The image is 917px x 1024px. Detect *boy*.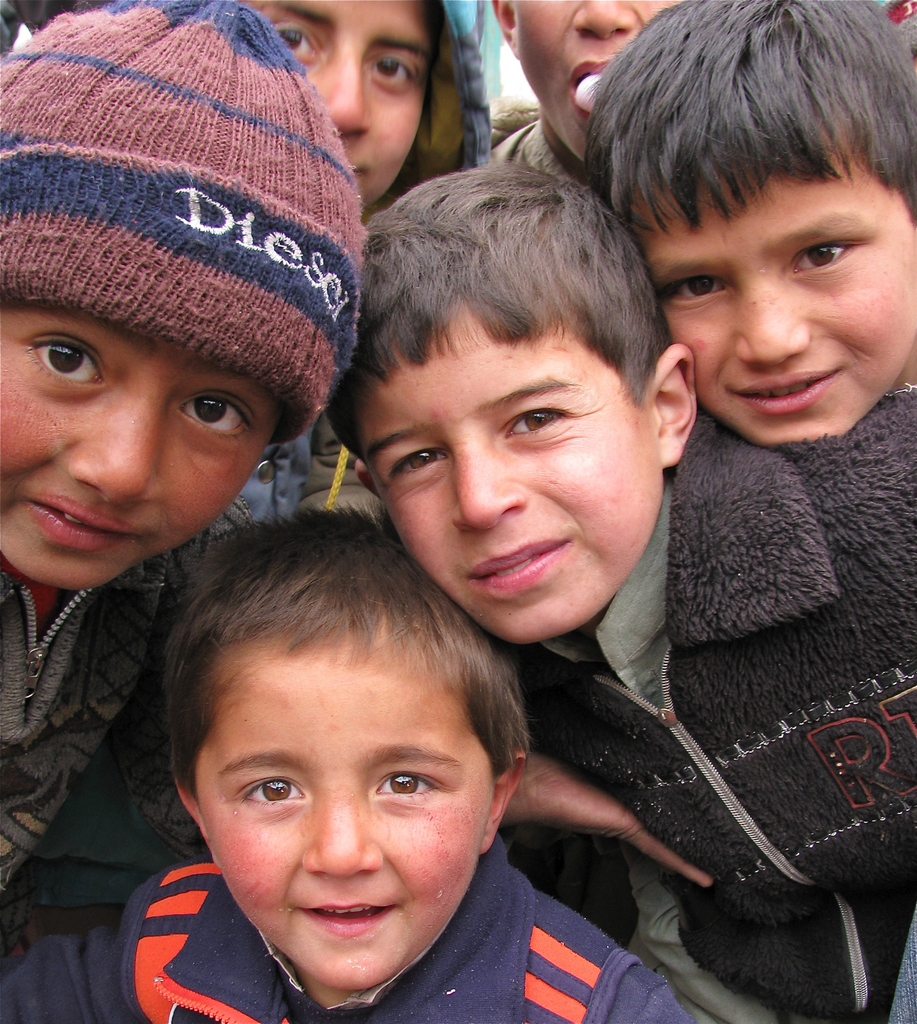
Detection: pyautogui.locateOnScreen(239, 0, 495, 209).
